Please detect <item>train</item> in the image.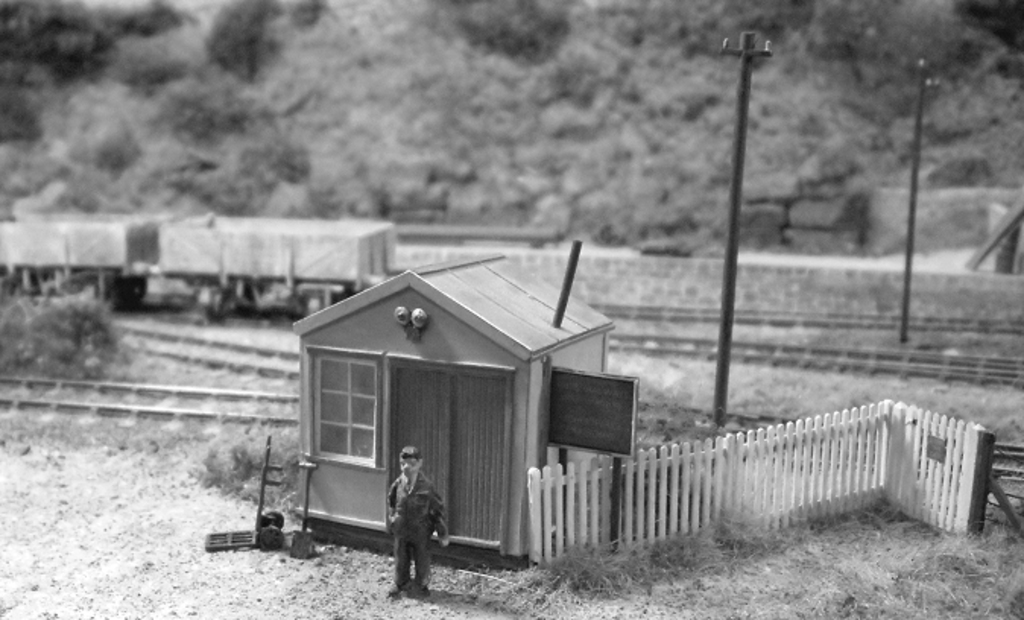
left=0, top=220, right=401, bottom=319.
